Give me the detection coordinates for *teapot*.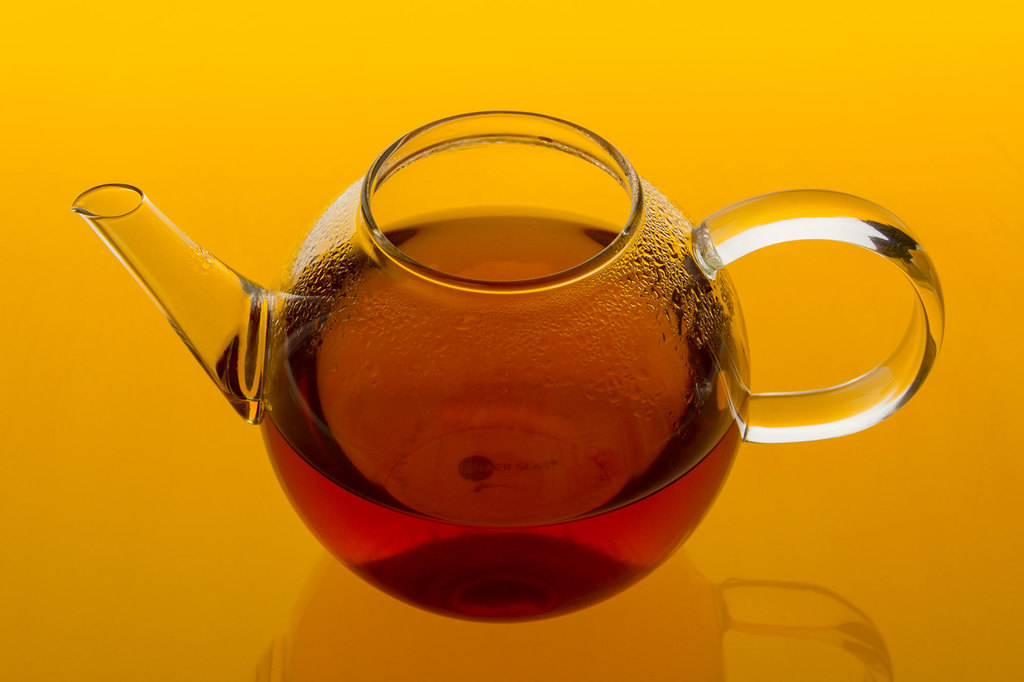
67:111:943:622.
